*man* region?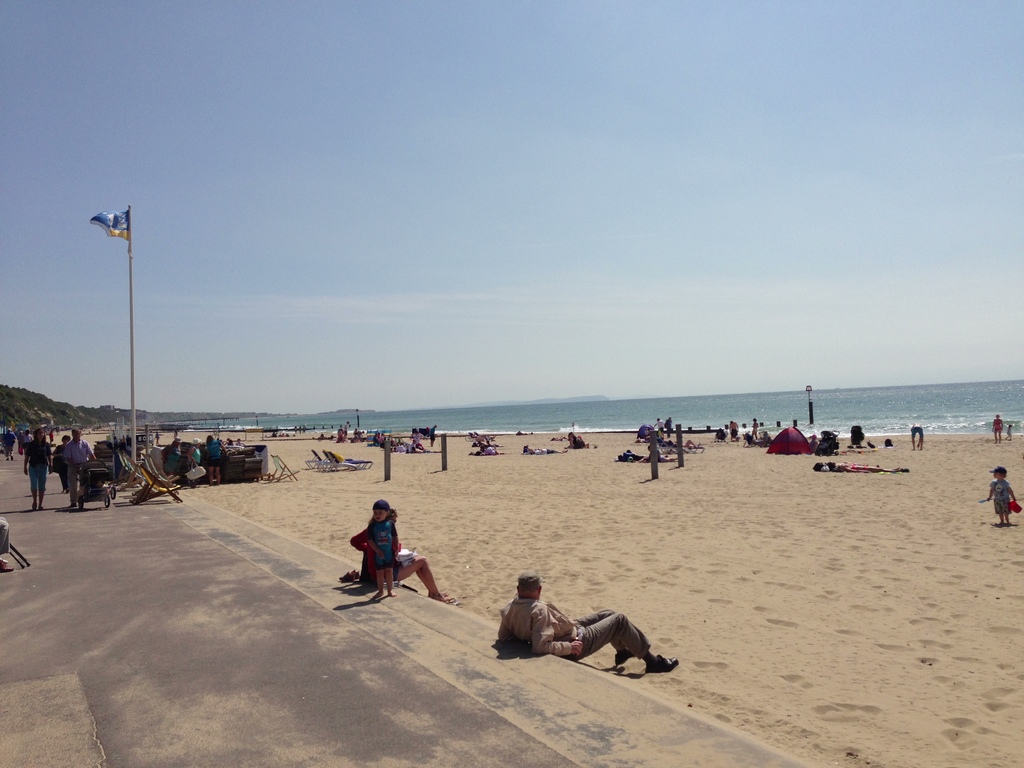
bbox=(538, 446, 570, 454)
